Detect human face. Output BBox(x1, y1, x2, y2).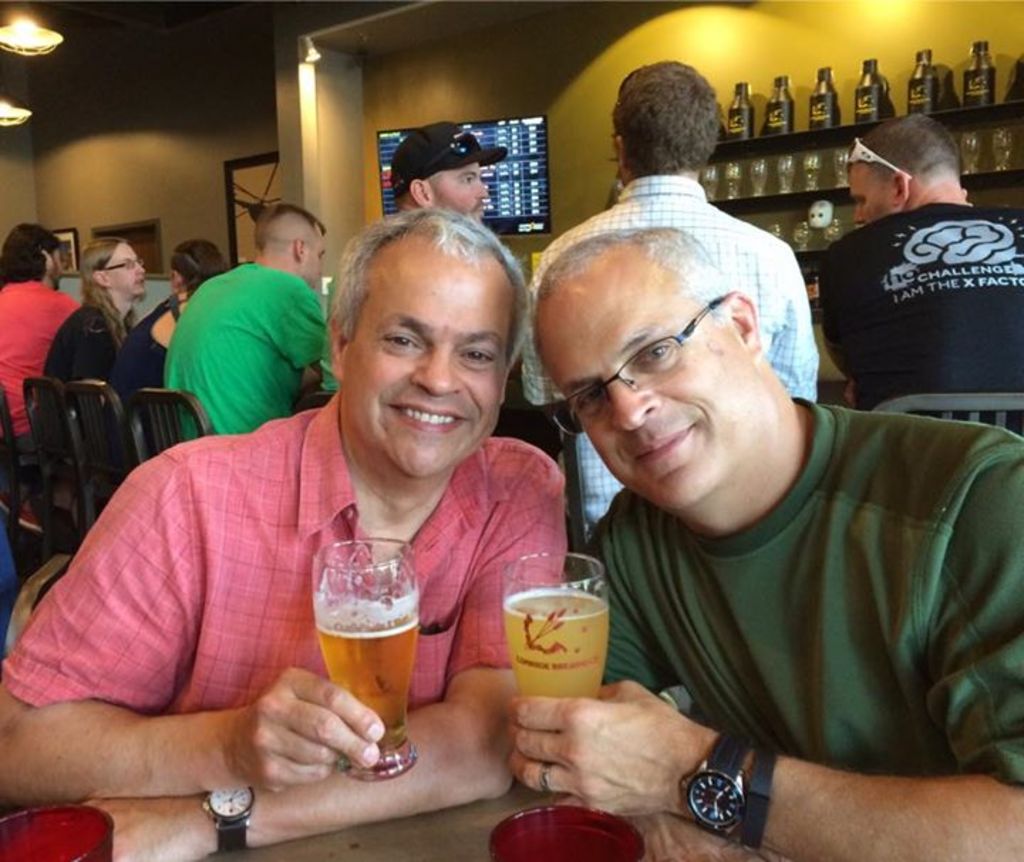
BBox(346, 229, 511, 474).
